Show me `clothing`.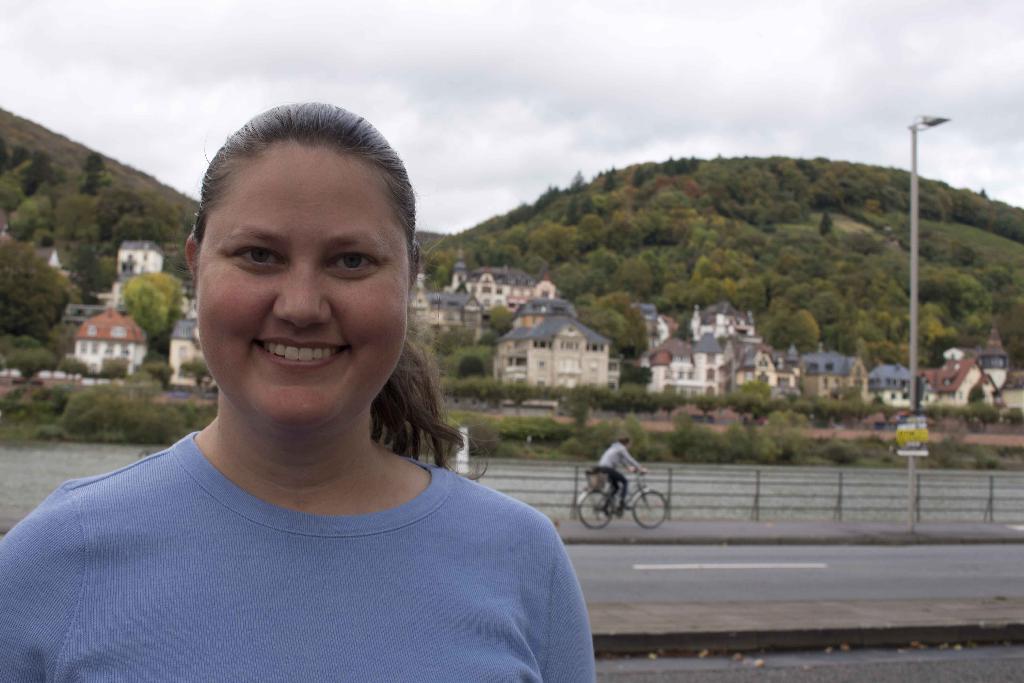
`clothing` is here: <box>598,440,644,509</box>.
